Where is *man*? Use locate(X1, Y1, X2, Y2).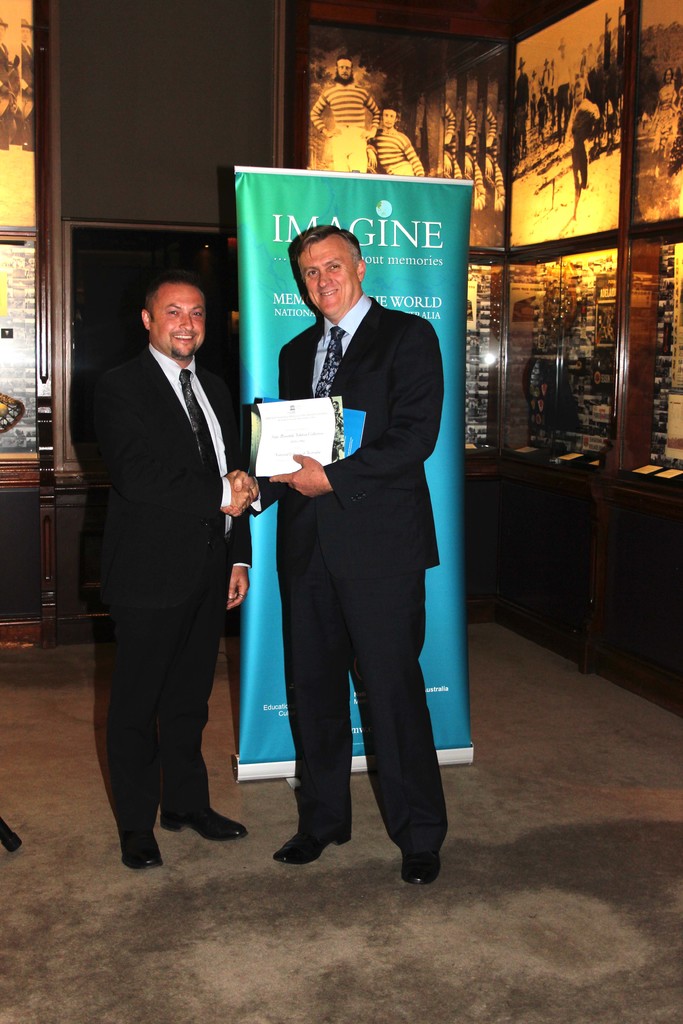
locate(79, 223, 261, 858).
